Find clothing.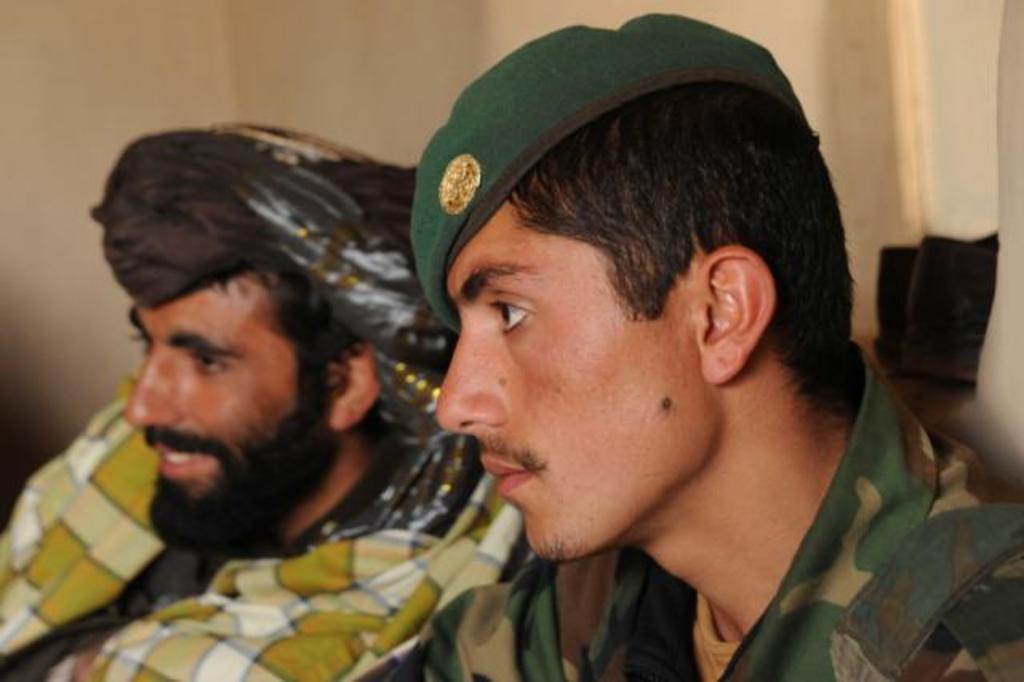
0,347,531,680.
